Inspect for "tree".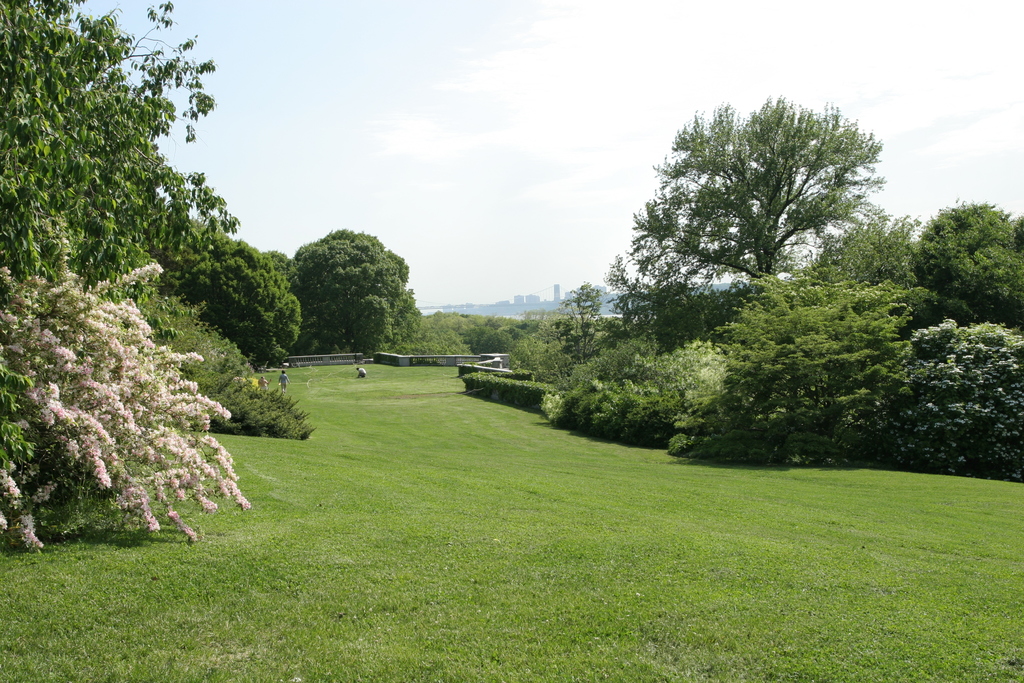
Inspection: detection(611, 83, 892, 456).
